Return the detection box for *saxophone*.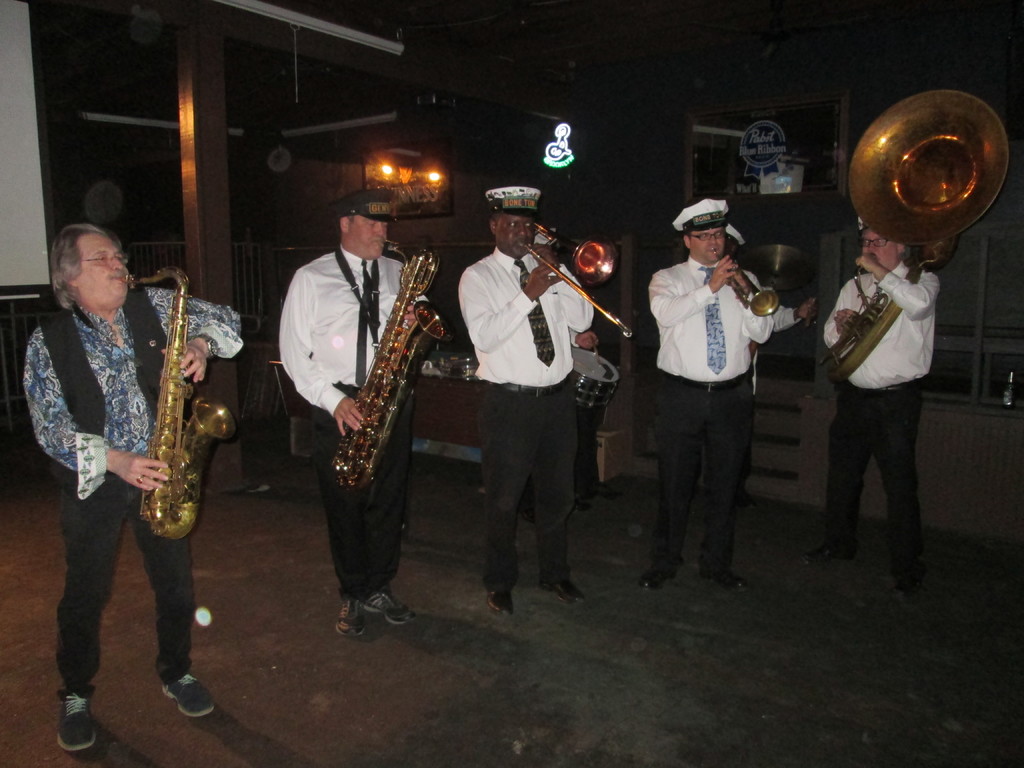
(320,234,447,499).
